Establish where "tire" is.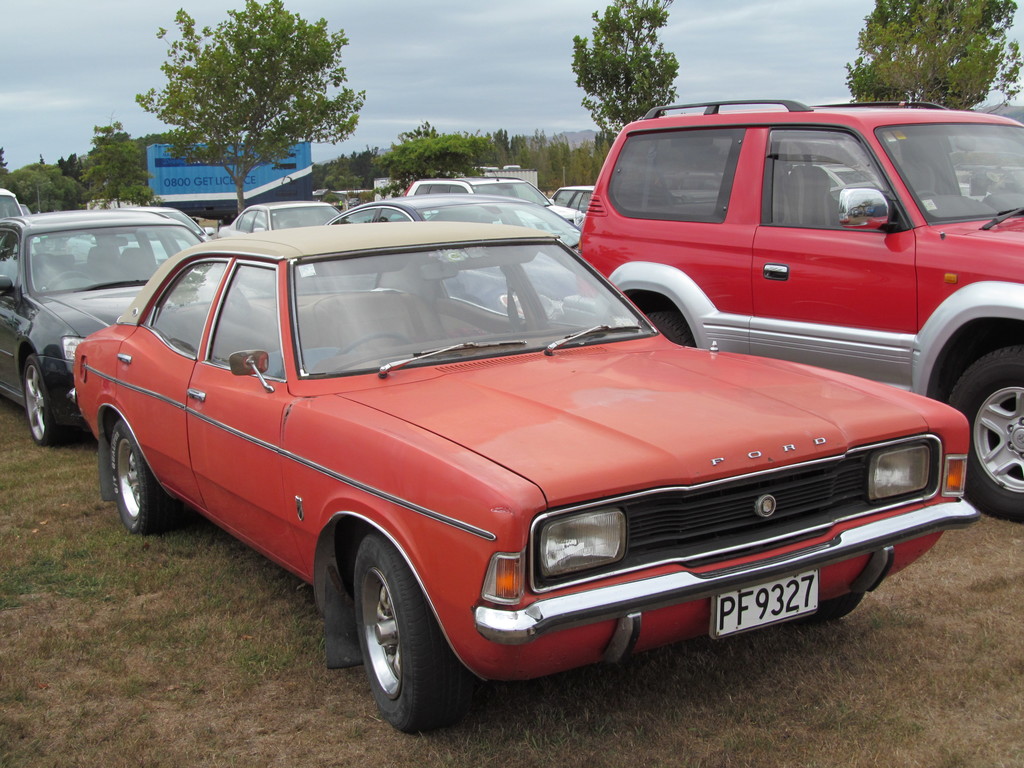
Established at box=[24, 352, 52, 450].
